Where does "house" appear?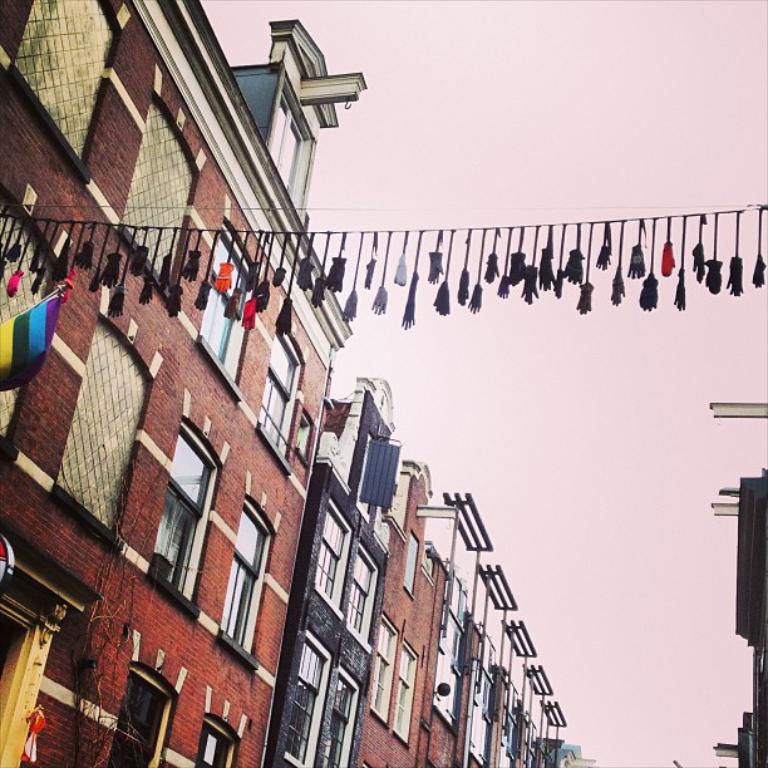
Appears at 435:492:474:767.
